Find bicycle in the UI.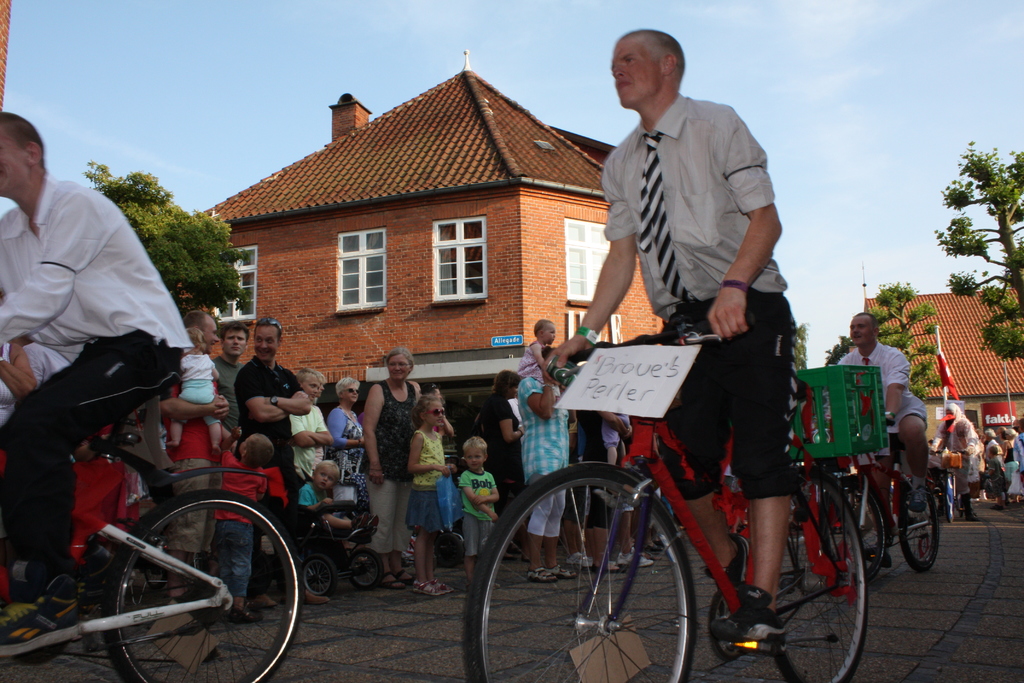
UI element at left=0, top=384, right=303, bottom=682.
